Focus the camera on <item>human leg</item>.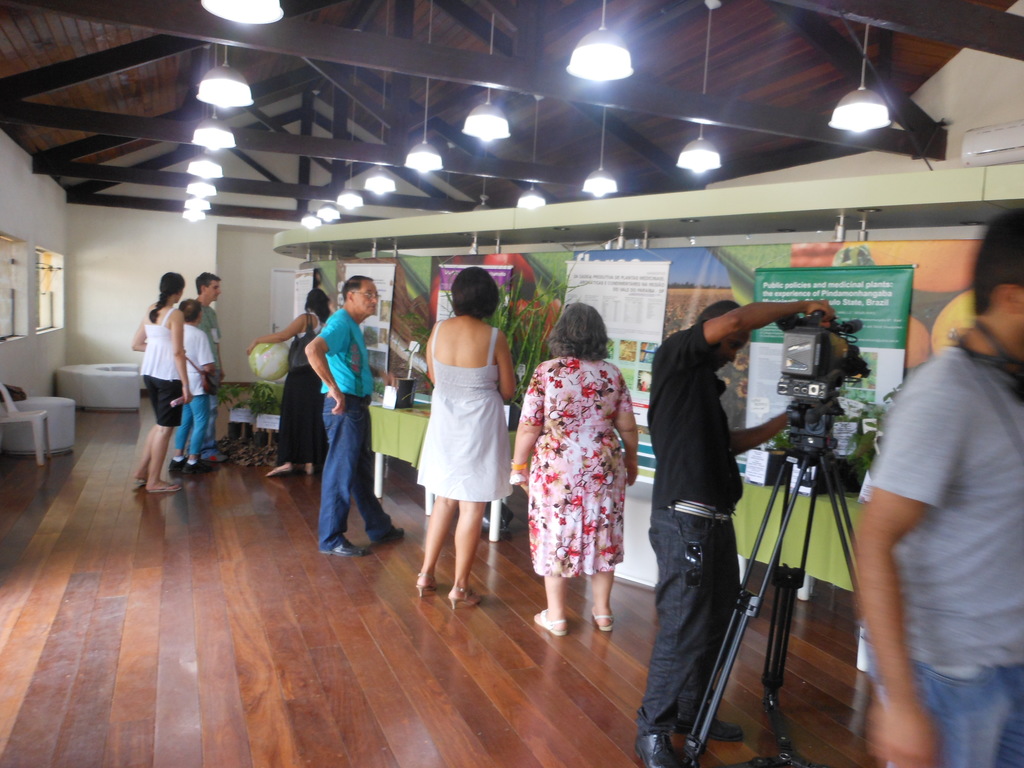
Focus region: <box>677,511,740,738</box>.
